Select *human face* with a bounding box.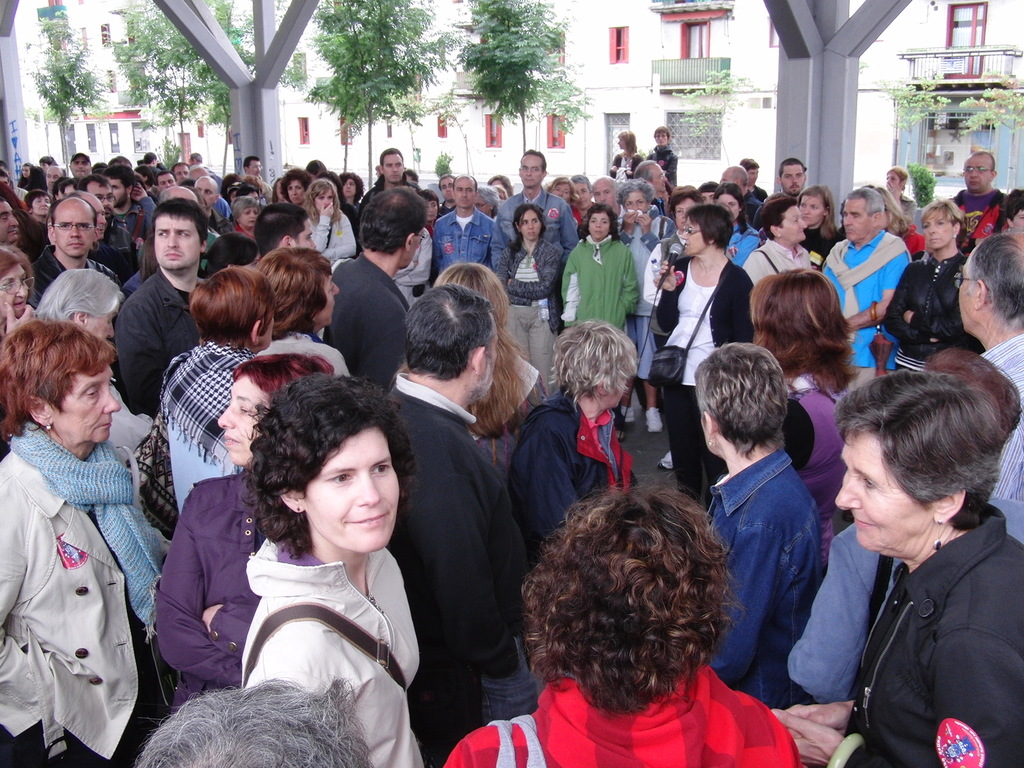
[left=781, top=203, right=813, bottom=246].
